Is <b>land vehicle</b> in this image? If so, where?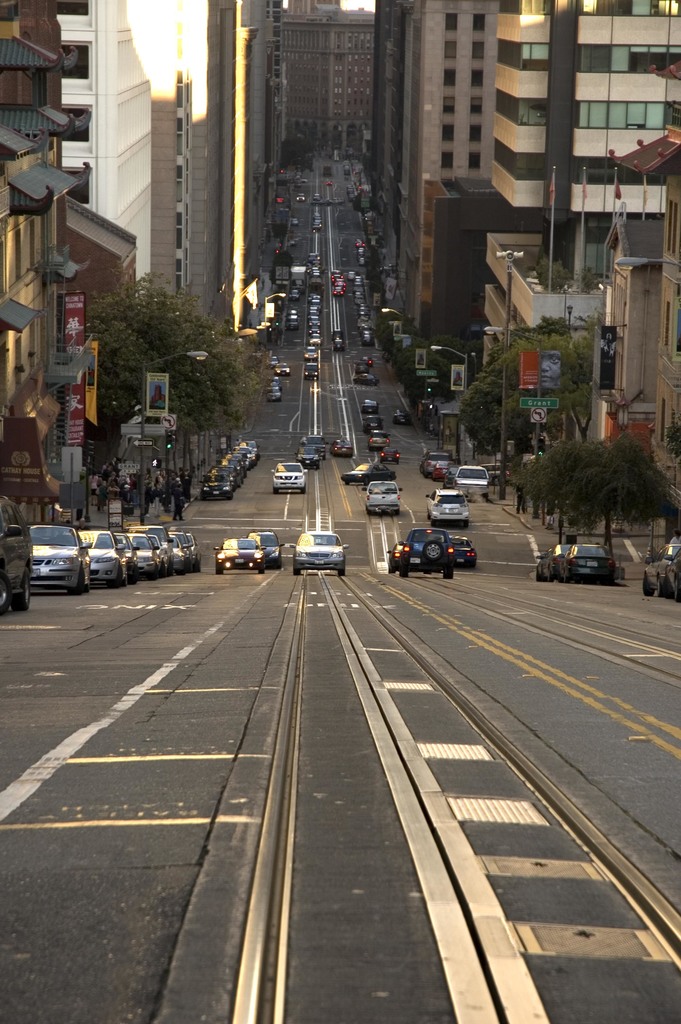
Yes, at {"left": 76, "top": 529, "right": 127, "bottom": 588}.
